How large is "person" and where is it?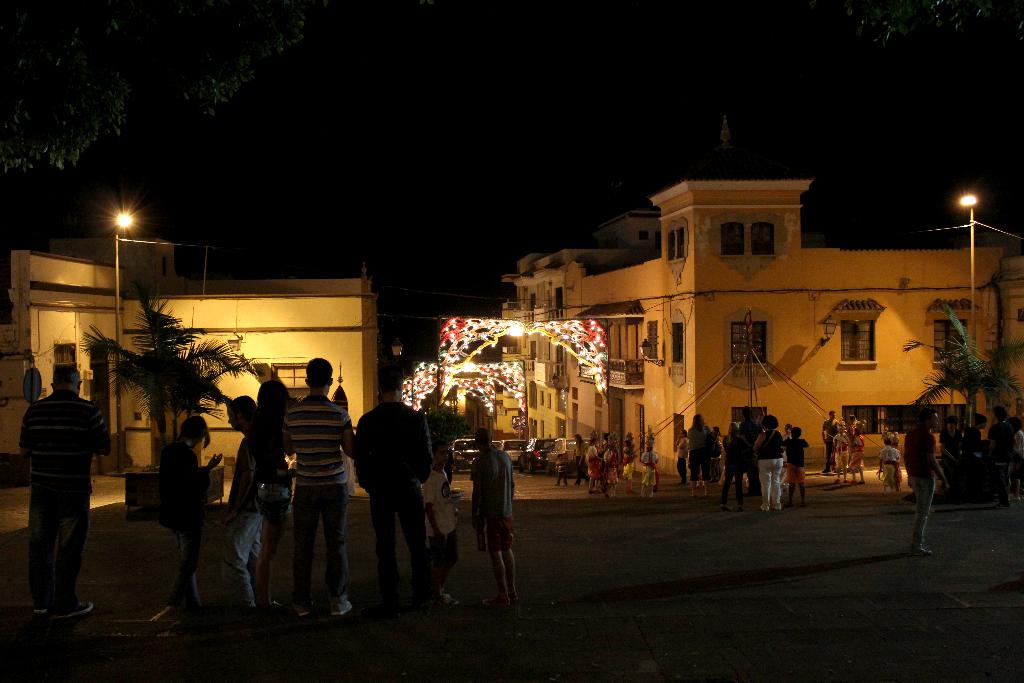
Bounding box: <box>987,406,1016,504</box>.
